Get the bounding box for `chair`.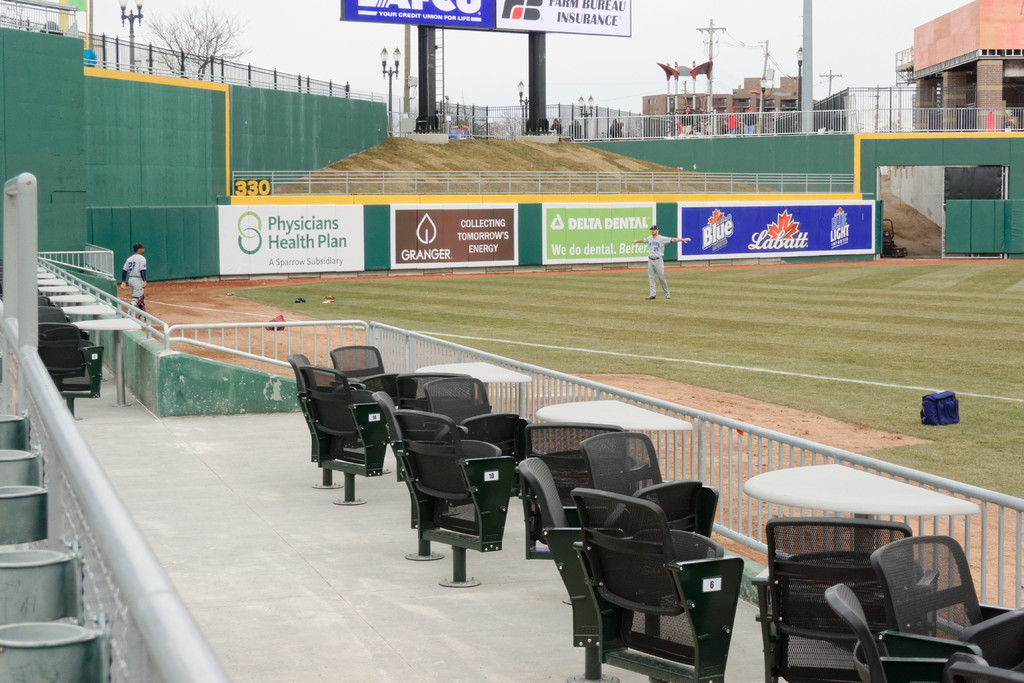
[939, 651, 1023, 682].
